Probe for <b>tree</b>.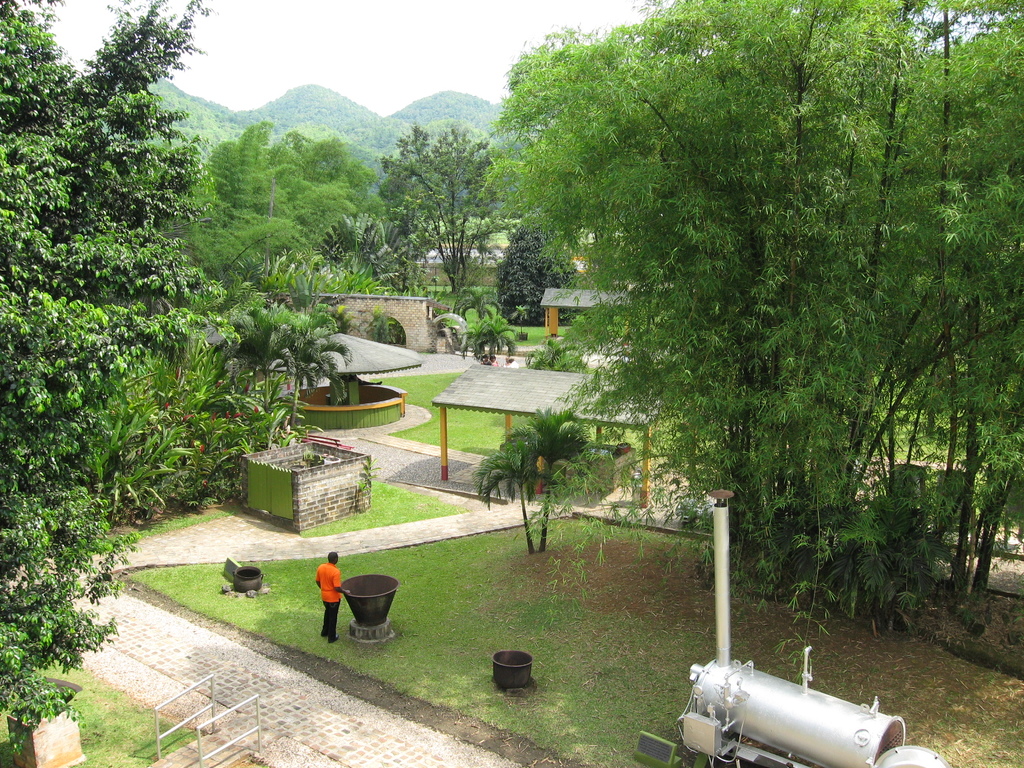
Probe result: {"left": 459, "top": 317, "right": 517, "bottom": 368}.
